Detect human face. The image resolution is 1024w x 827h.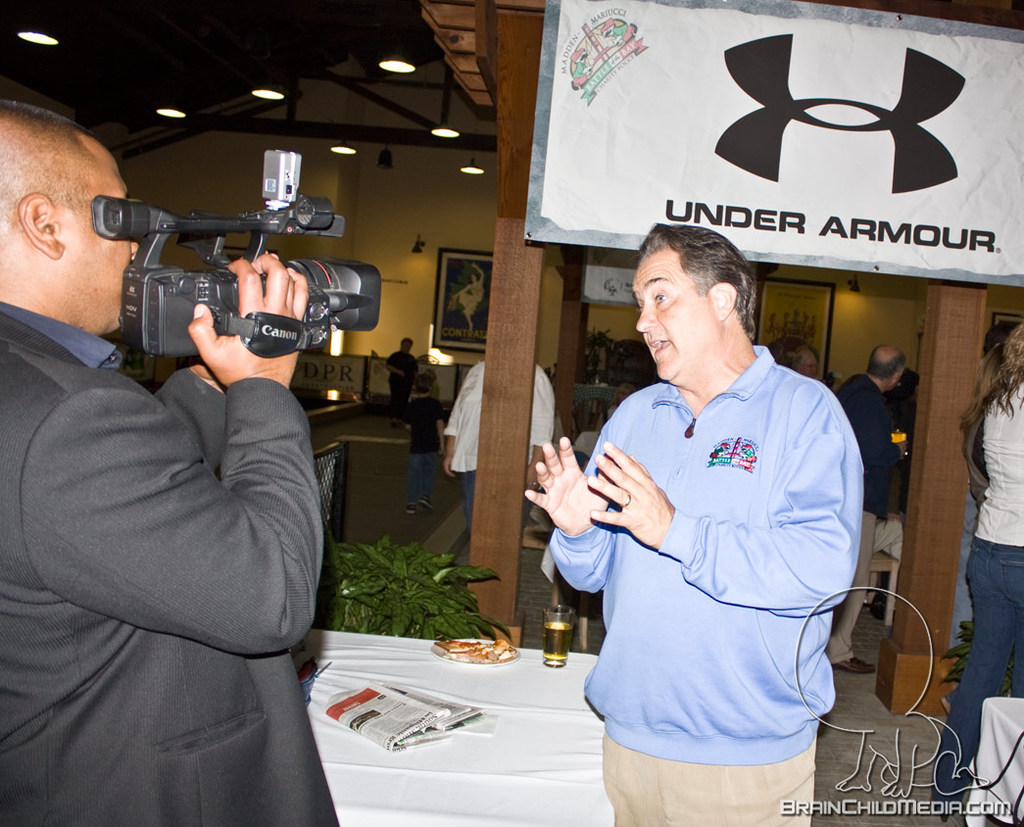
(634, 256, 712, 385).
